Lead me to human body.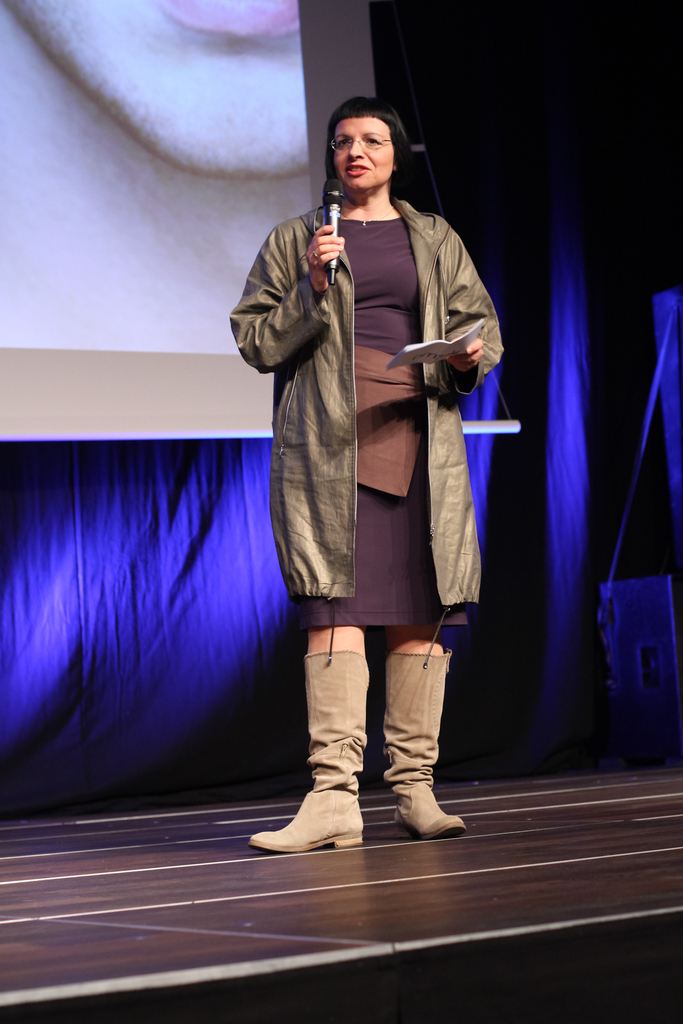
Lead to x1=234 y1=125 x2=497 y2=833.
